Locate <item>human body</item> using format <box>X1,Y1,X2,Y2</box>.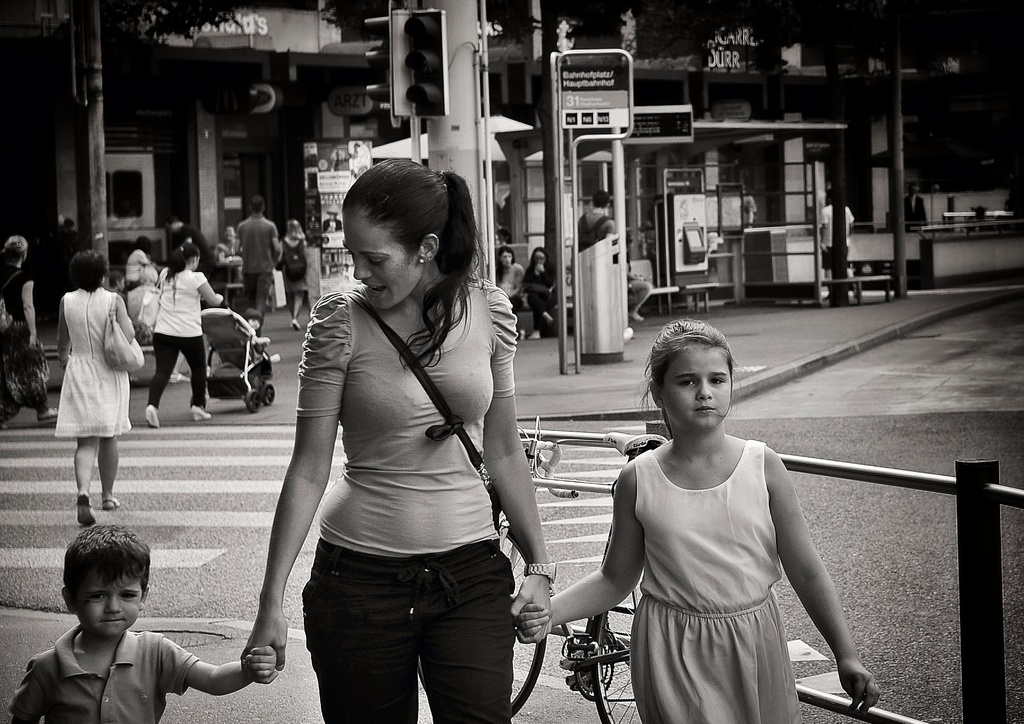
<box>513,429,885,723</box>.
